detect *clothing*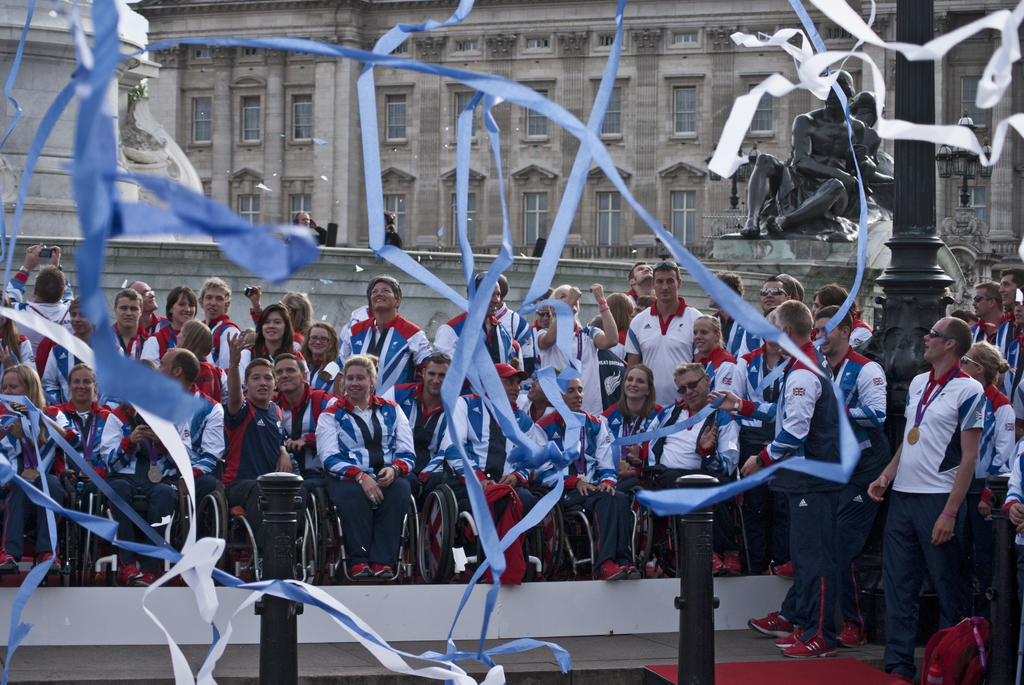
<region>601, 397, 660, 468</region>
